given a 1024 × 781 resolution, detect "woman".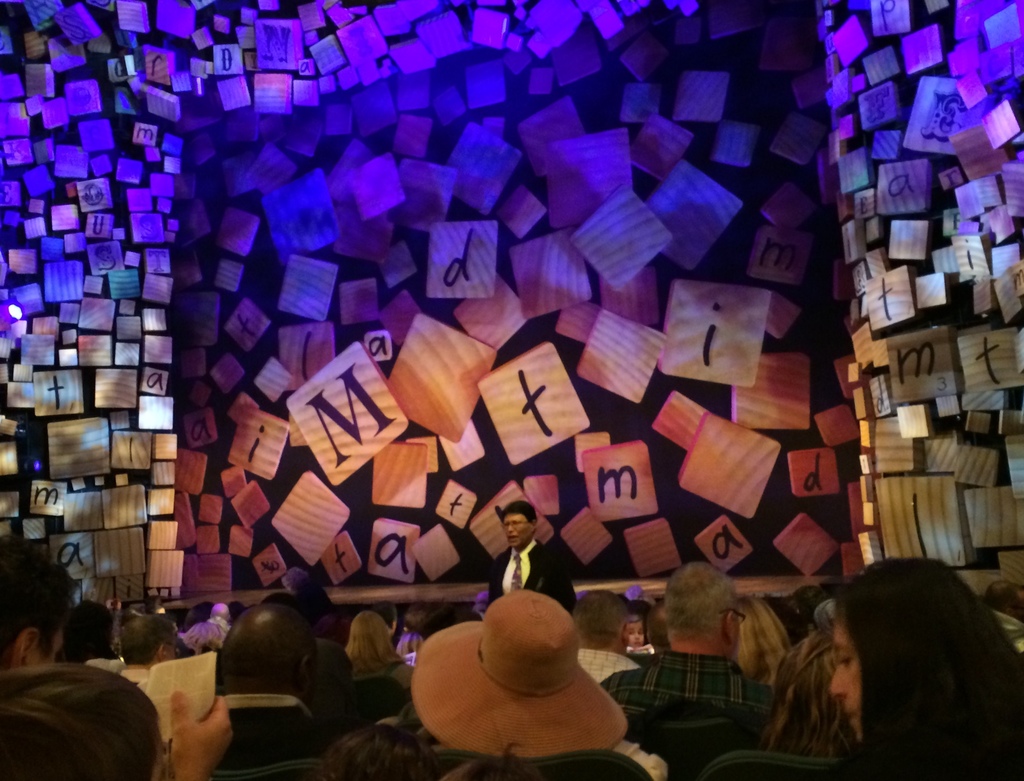
left=719, top=589, right=789, bottom=688.
